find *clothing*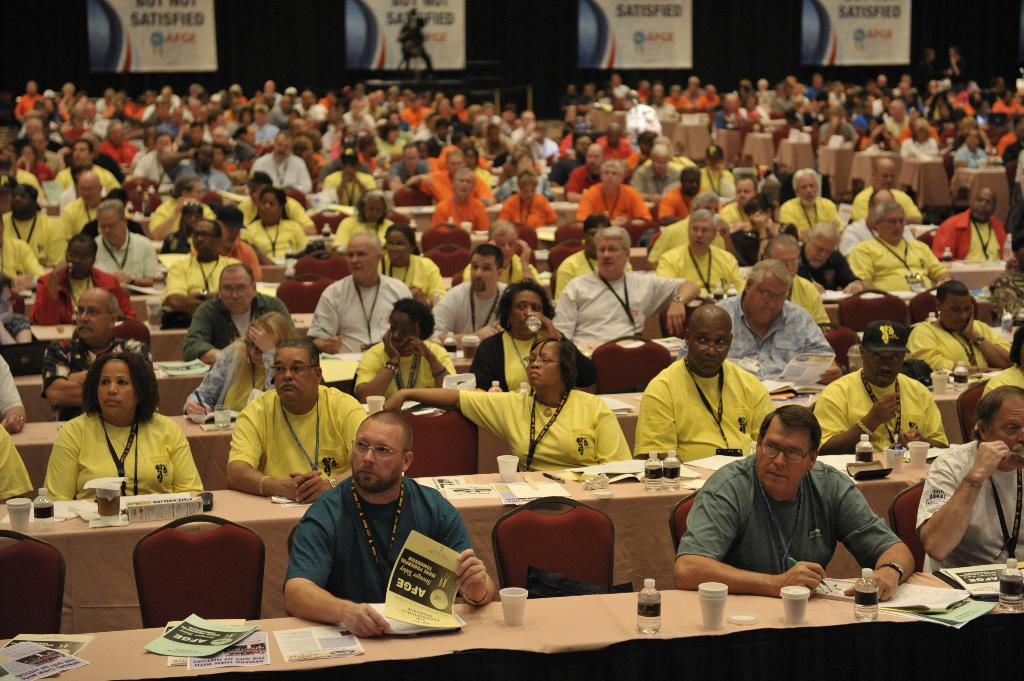
locate(953, 144, 989, 168)
